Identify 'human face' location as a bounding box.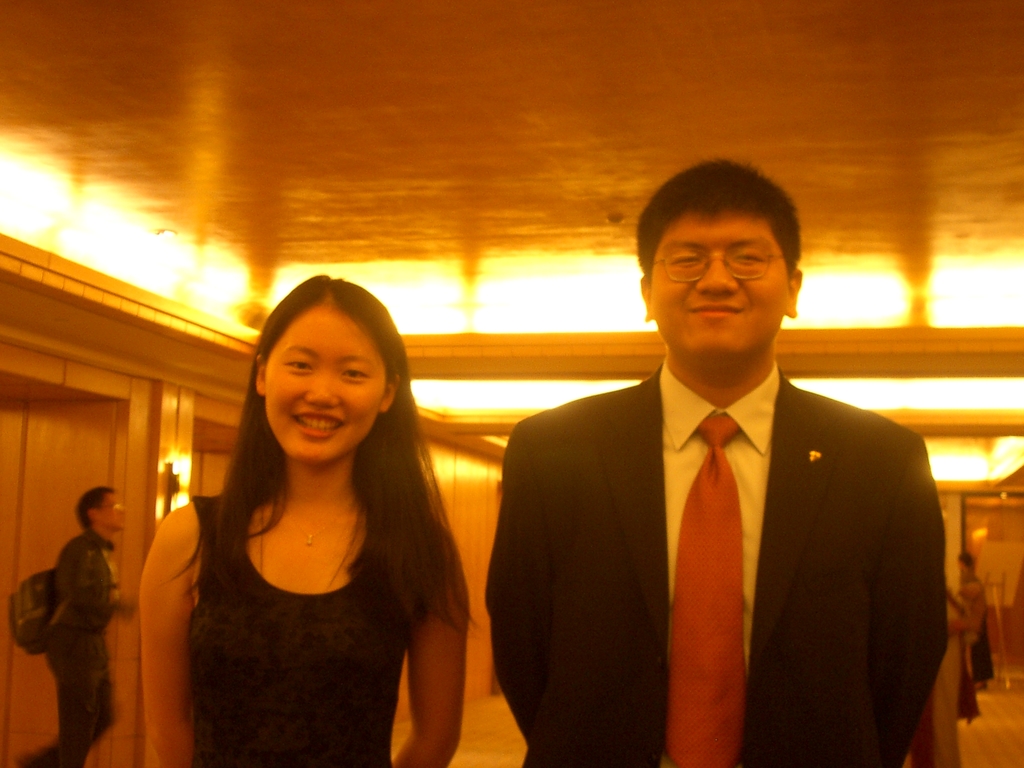
650:208:788:360.
